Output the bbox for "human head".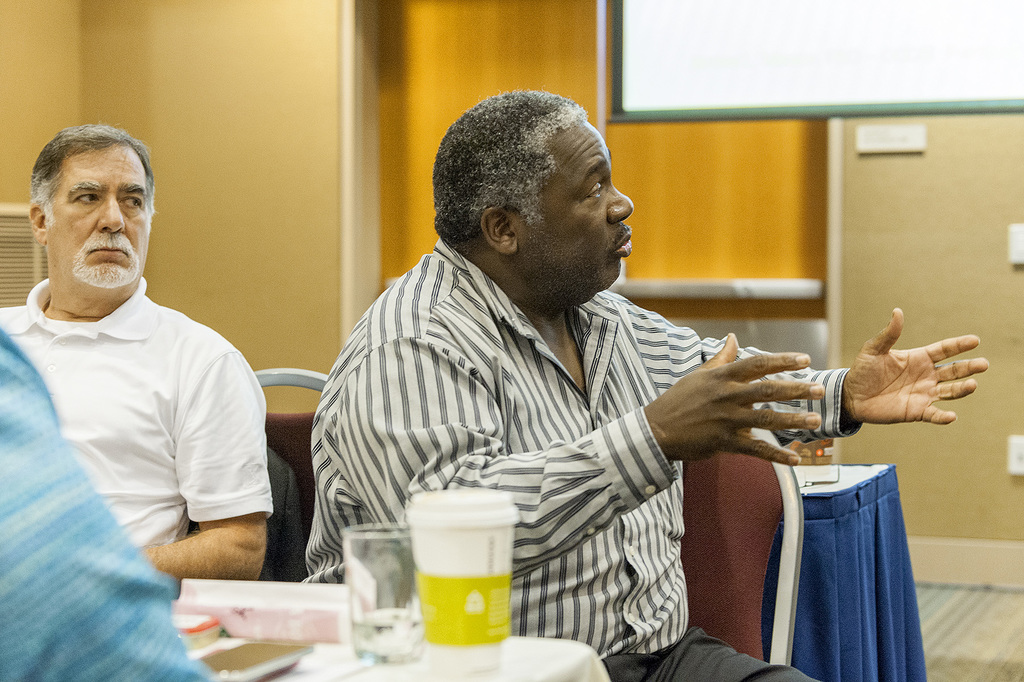
28 124 152 289.
